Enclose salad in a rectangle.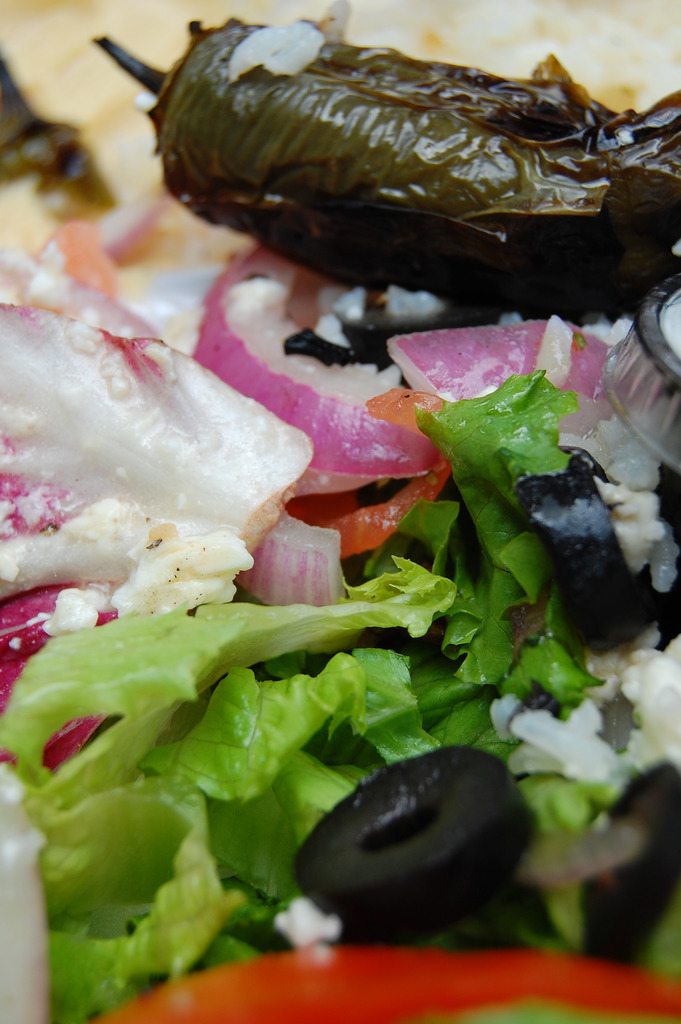
crop(0, 0, 680, 1022).
